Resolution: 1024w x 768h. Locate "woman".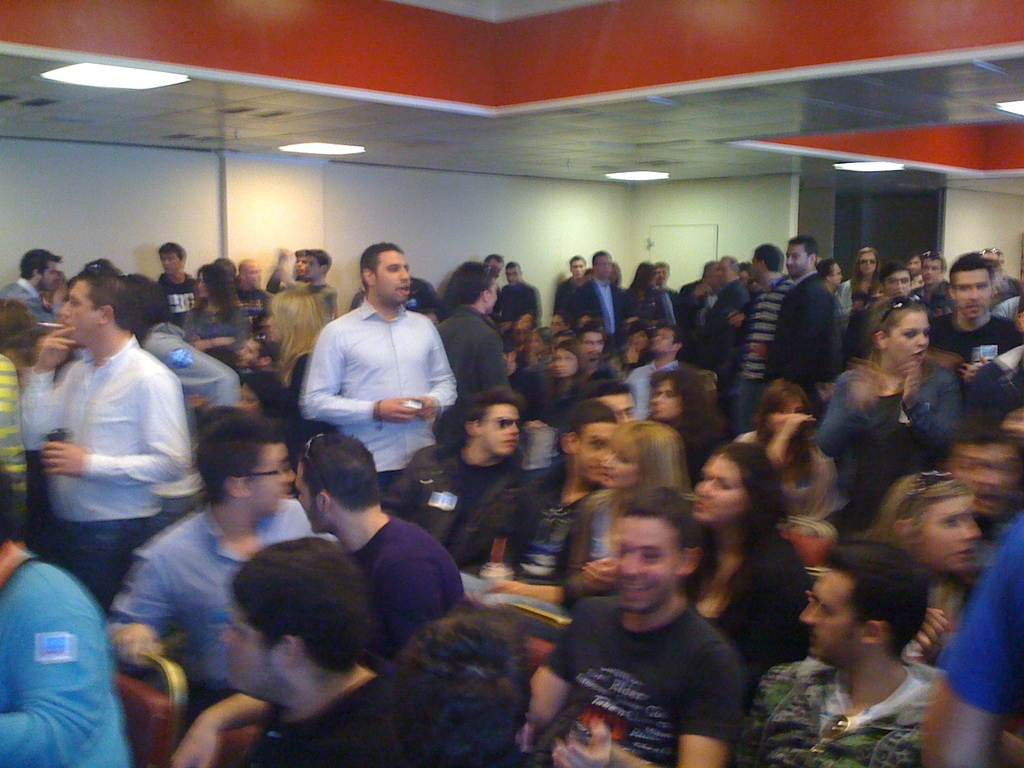
(521,342,595,425).
